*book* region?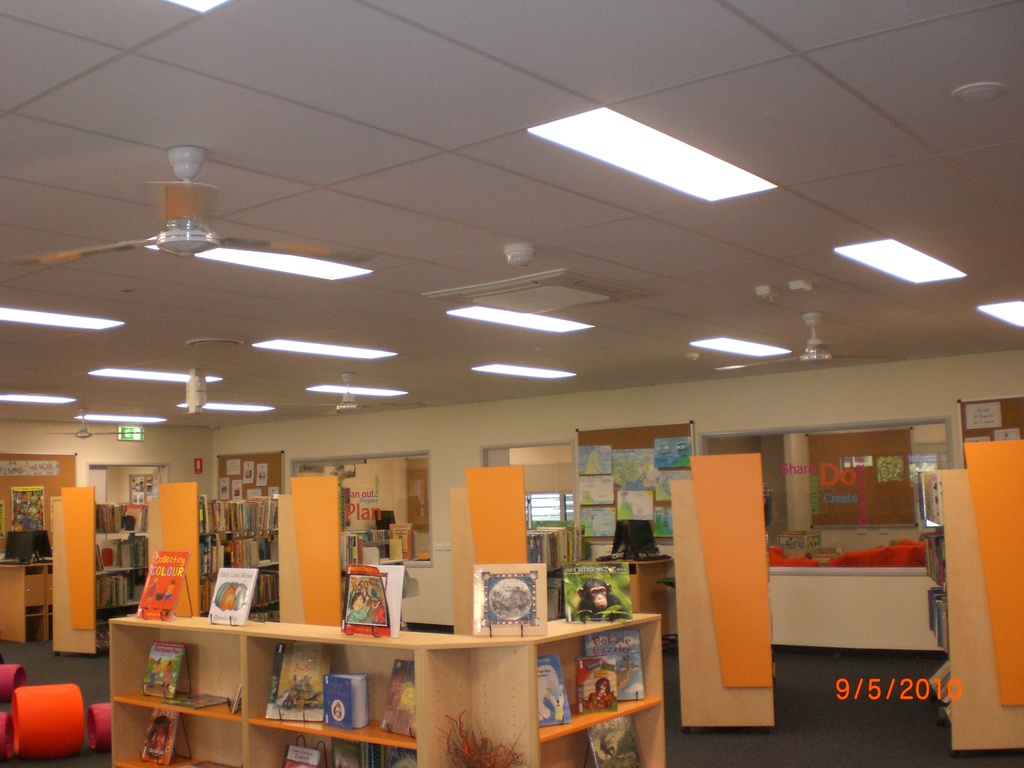
x1=134 y1=547 x2=191 y2=621
